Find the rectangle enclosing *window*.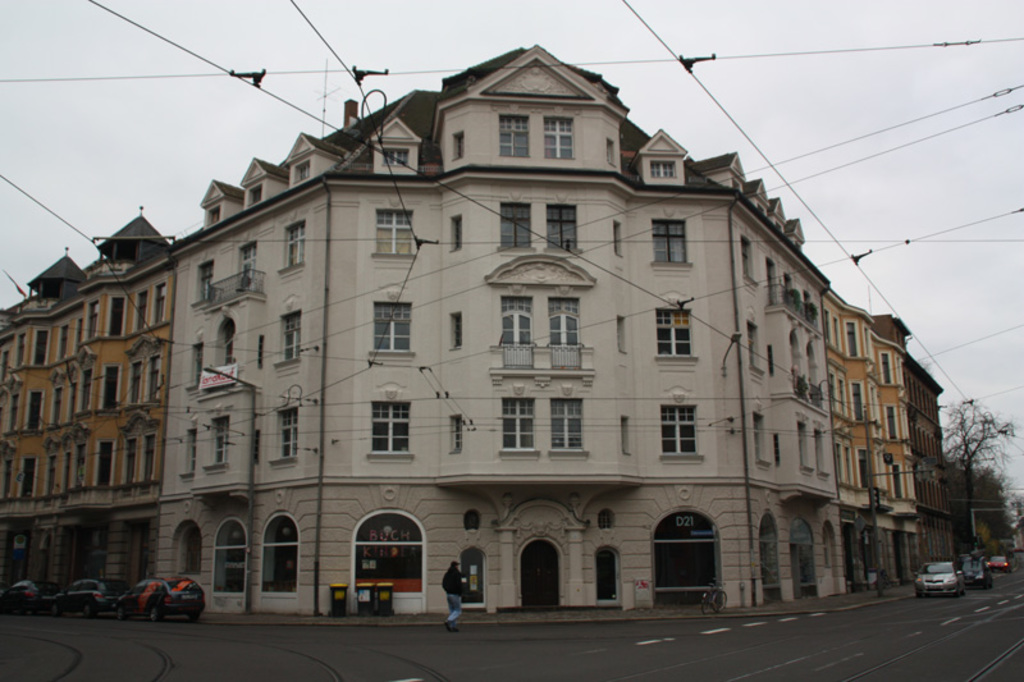
(left=348, top=512, right=422, bottom=610).
